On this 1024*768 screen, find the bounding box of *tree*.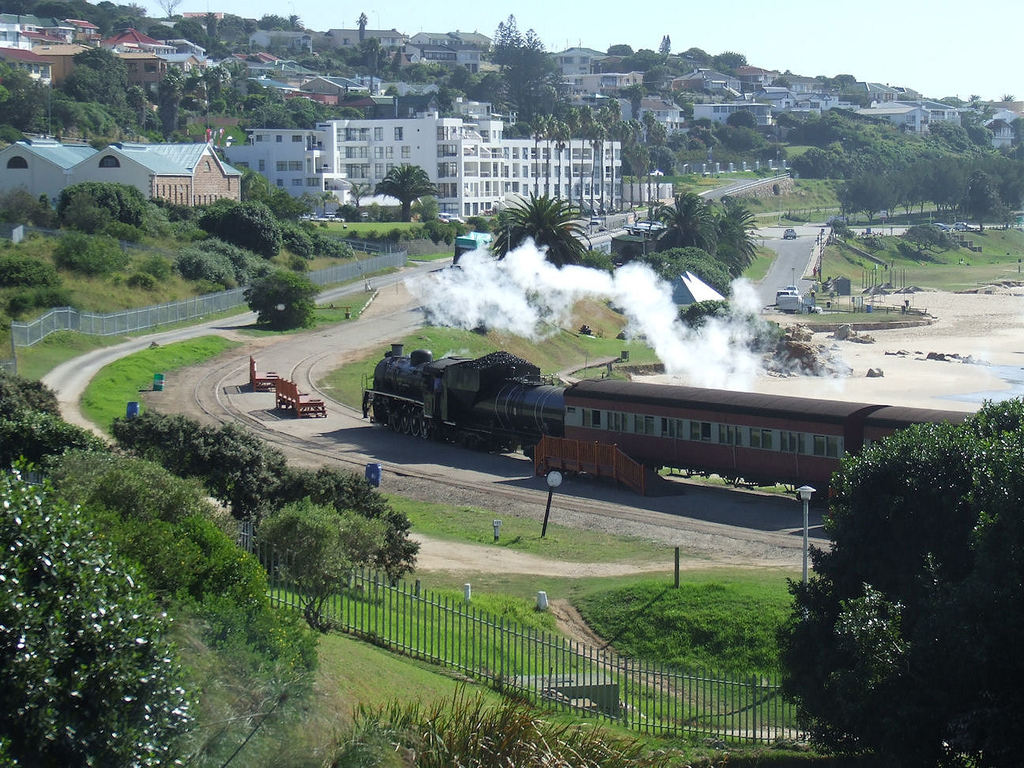
Bounding box: rect(316, 235, 355, 258).
